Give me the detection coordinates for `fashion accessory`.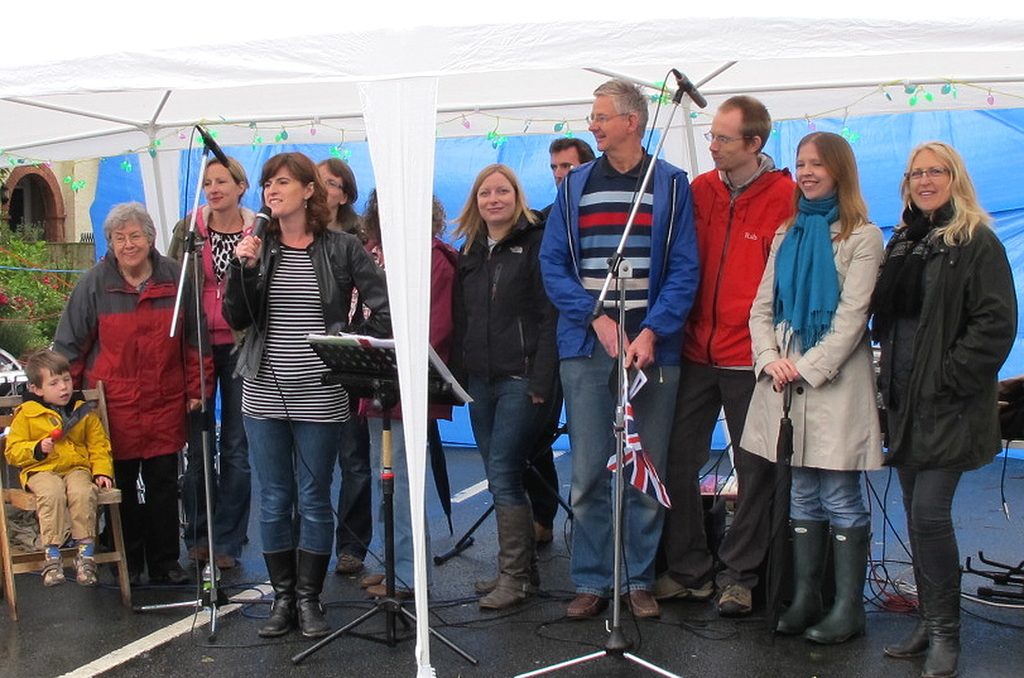
Rect(146, 557, 189, 583).
